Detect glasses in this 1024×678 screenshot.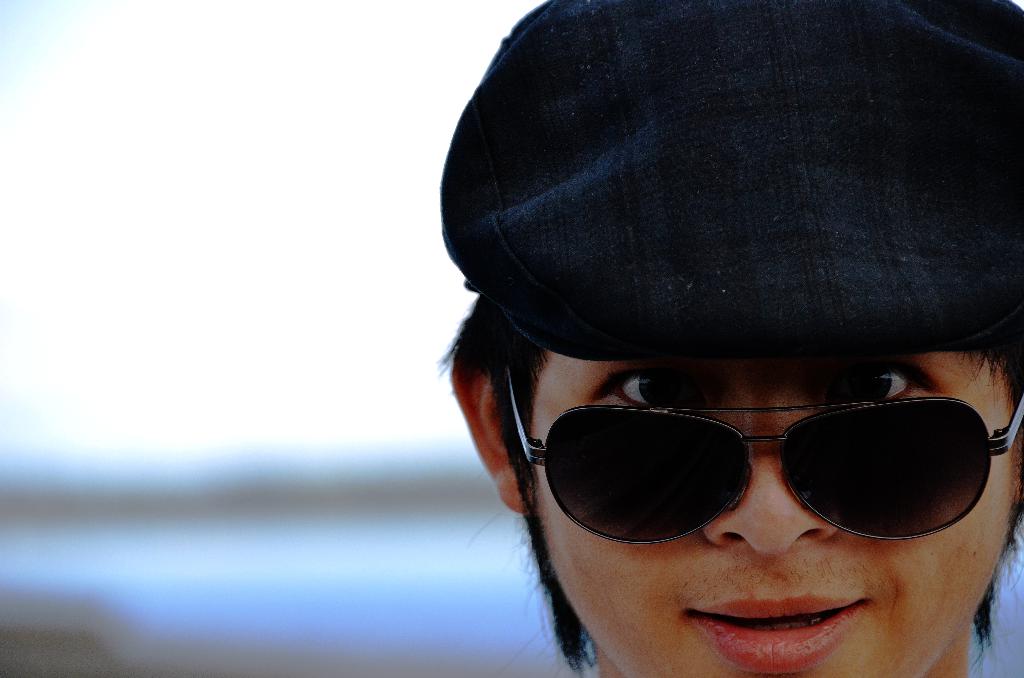
Detection: <box>497,355,1023,559</box>.
